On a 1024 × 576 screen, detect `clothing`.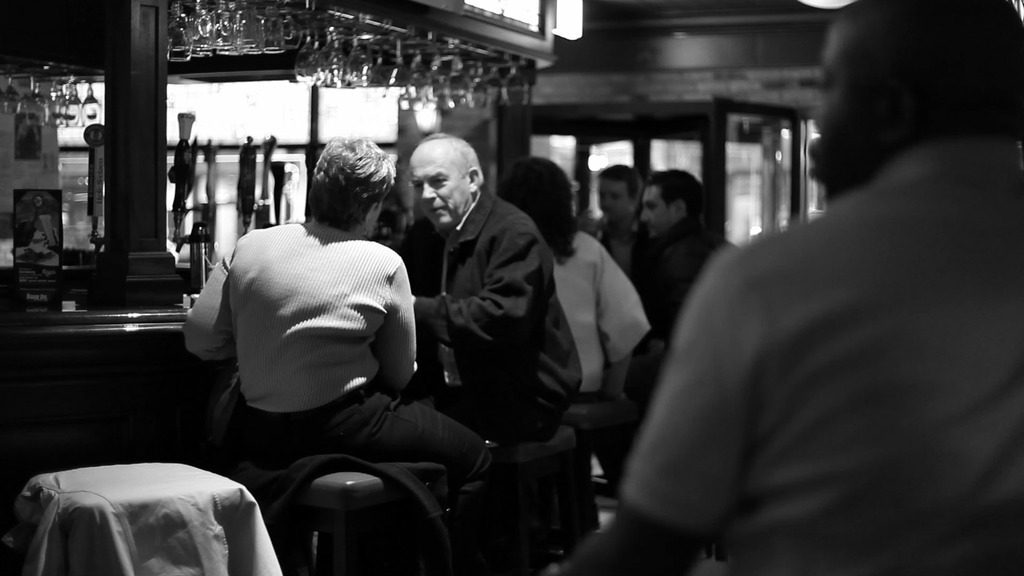
<bbox>183, 222, 513, 566</bbox>.
